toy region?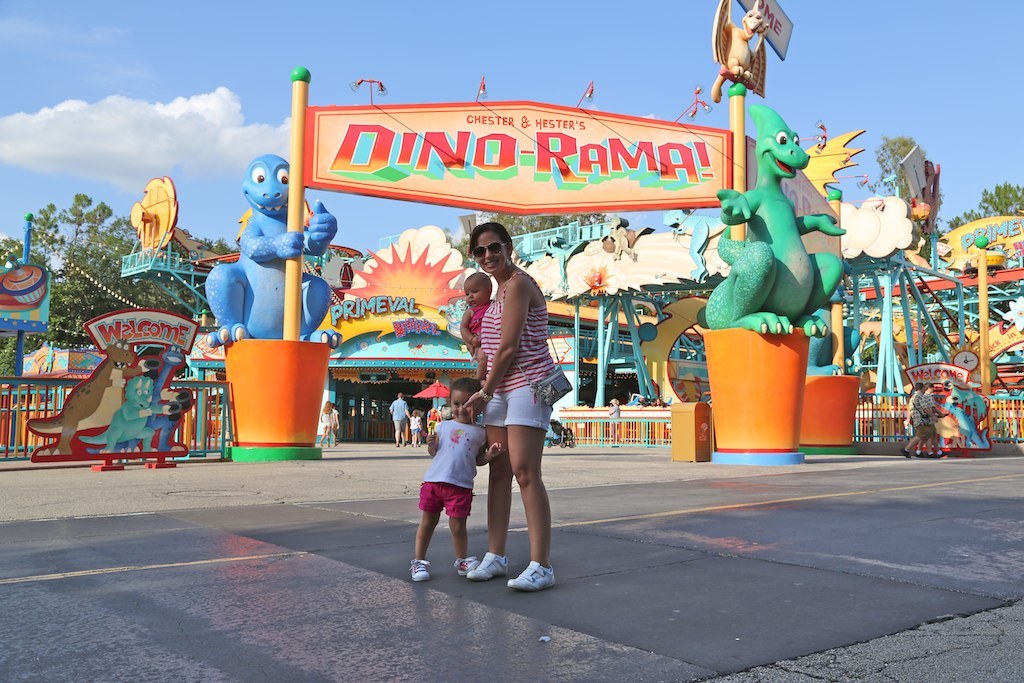
(left=692, top=0, right=781, bottom=115)
